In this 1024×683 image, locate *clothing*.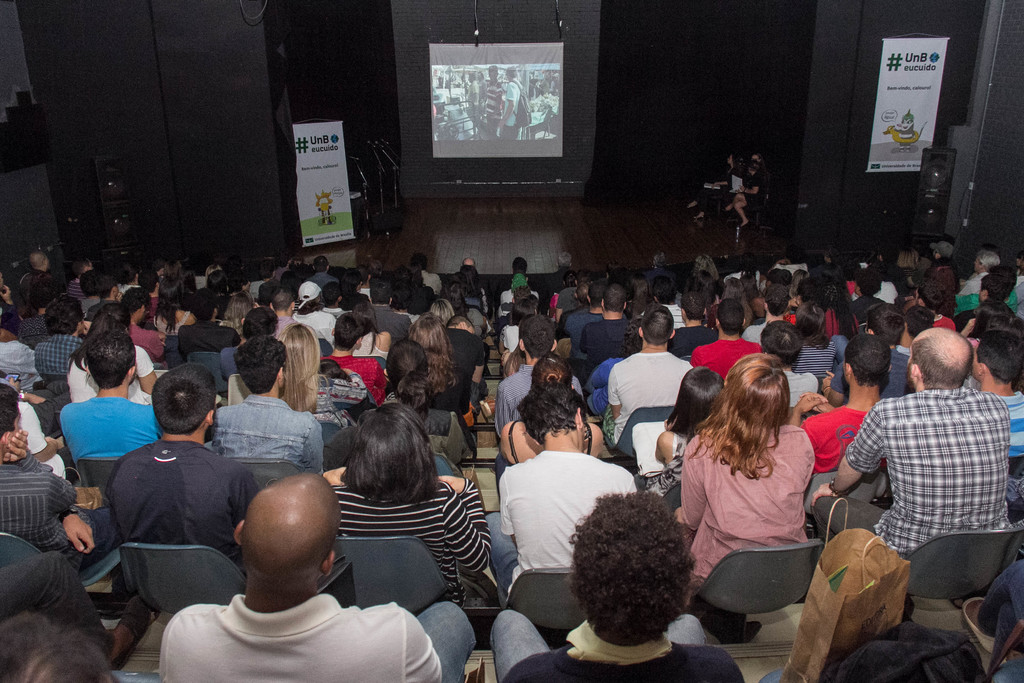
Bounding box: (951, 286, 1018, 317).
